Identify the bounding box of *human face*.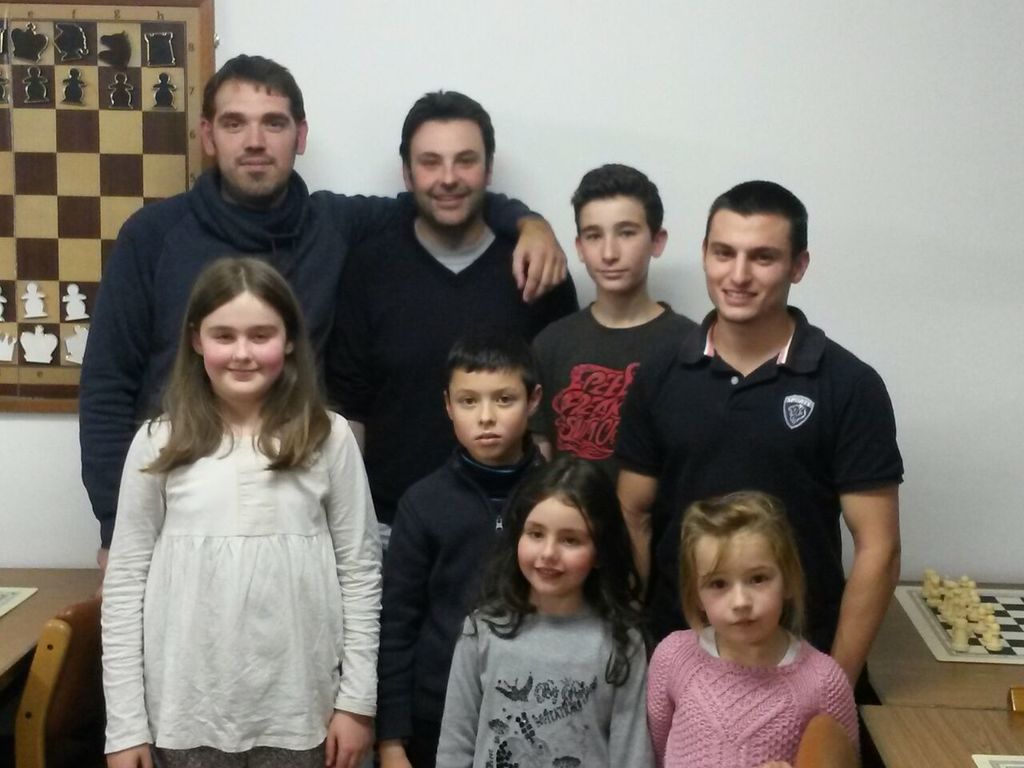
(705, 210, 797, 323).
